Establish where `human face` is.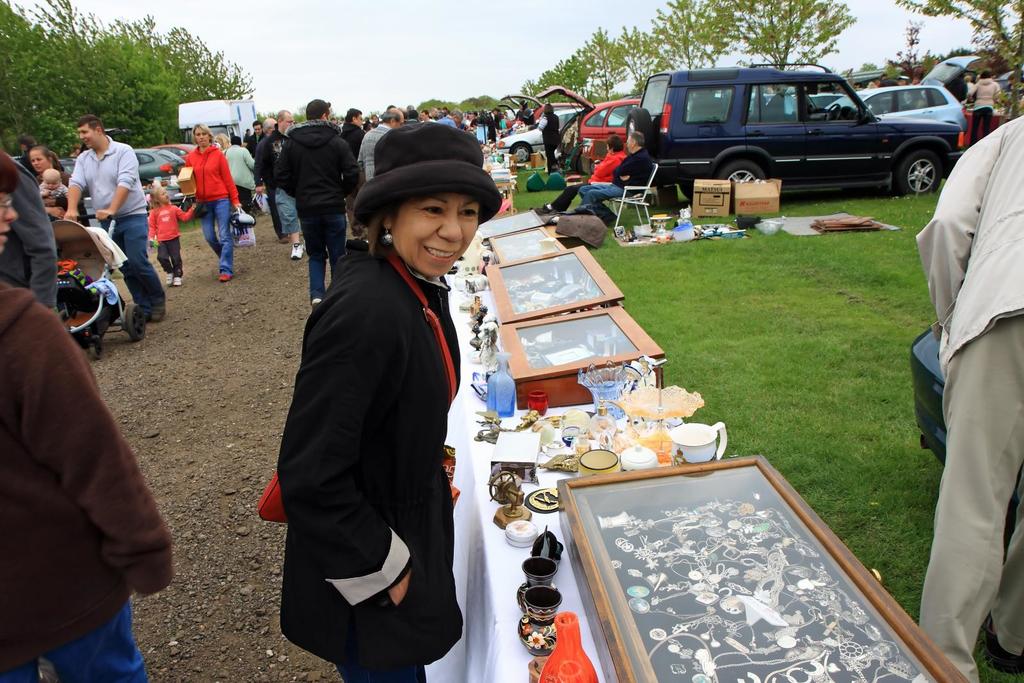
Established at bbox(195, 126, 212, 150).
